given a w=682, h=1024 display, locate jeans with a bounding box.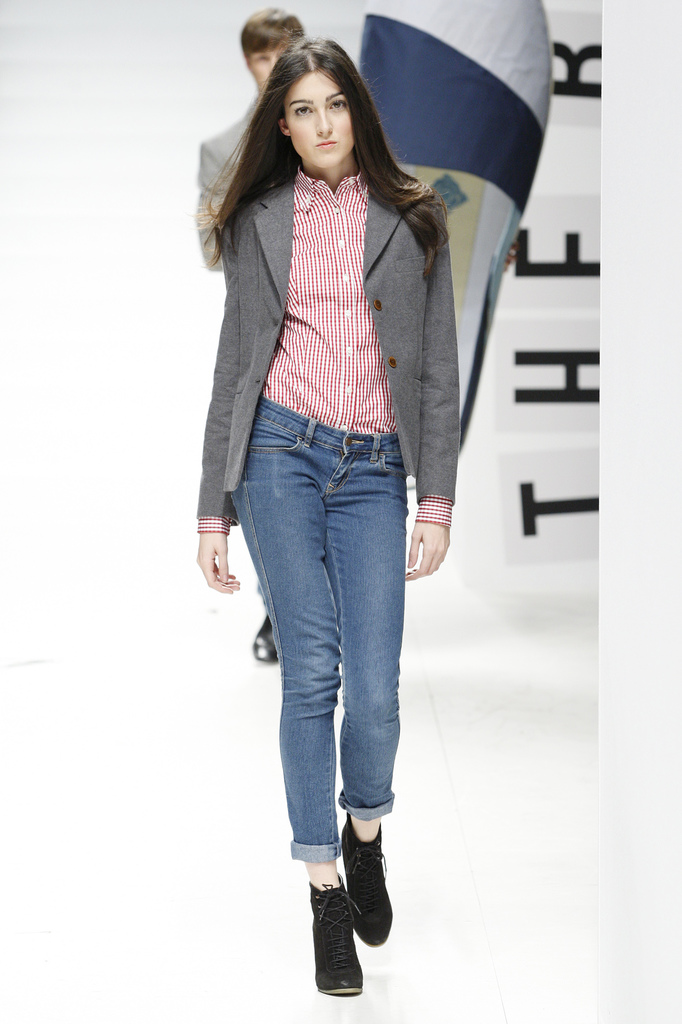
Located: x1=210 y1=391 x2=425 y2=928.
